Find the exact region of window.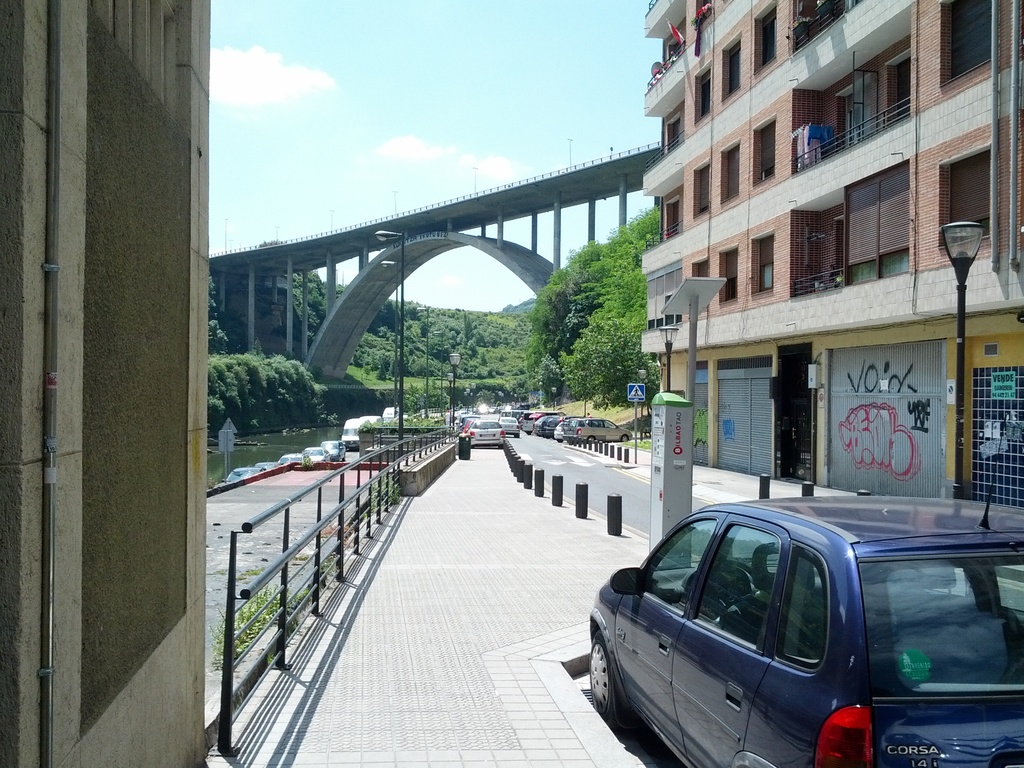
Exact region: region(695, 61, 714, 122).
